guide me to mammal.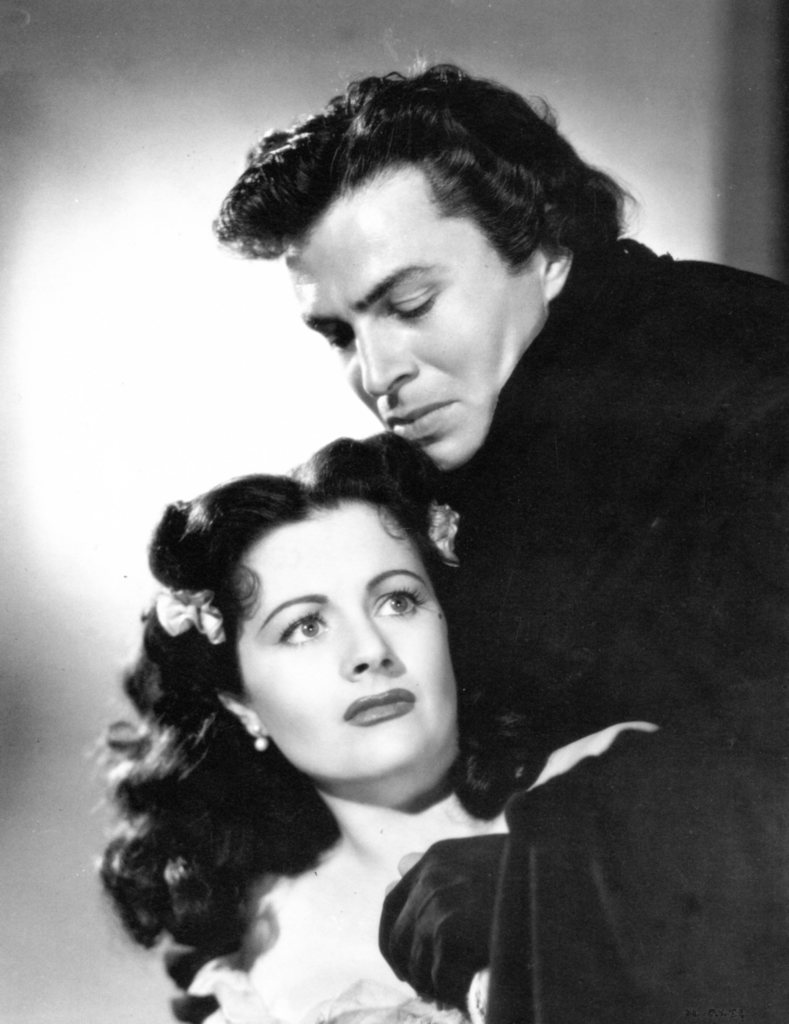
Guidance: <bbox>210, 55, 788, 756</bbox>.
